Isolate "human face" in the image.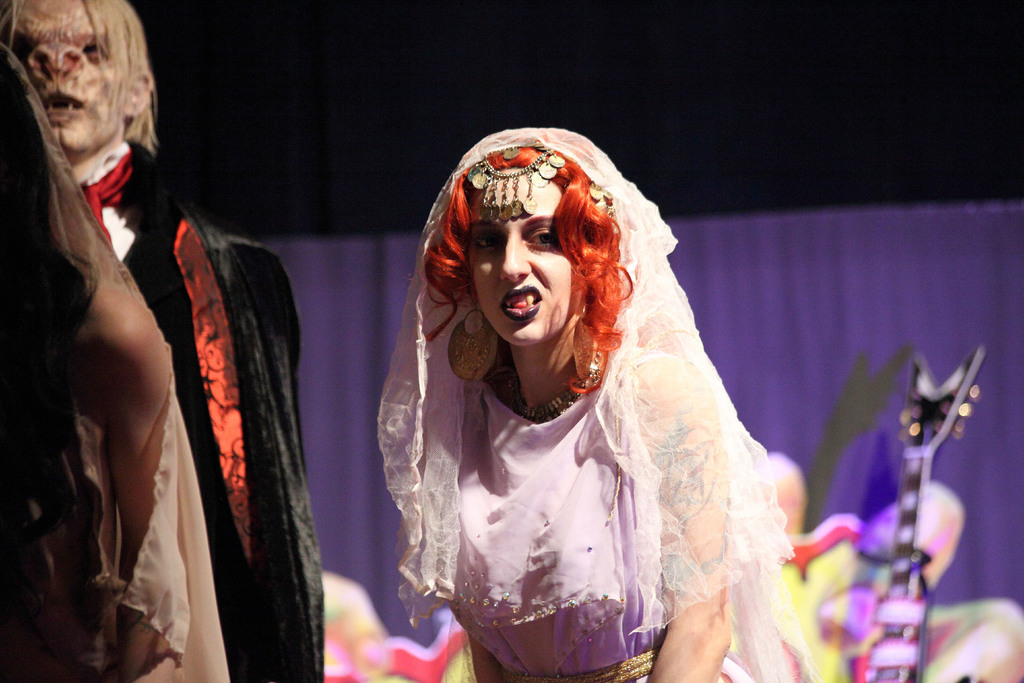
Isolated region: BBox(465, 180, 581, 349).
